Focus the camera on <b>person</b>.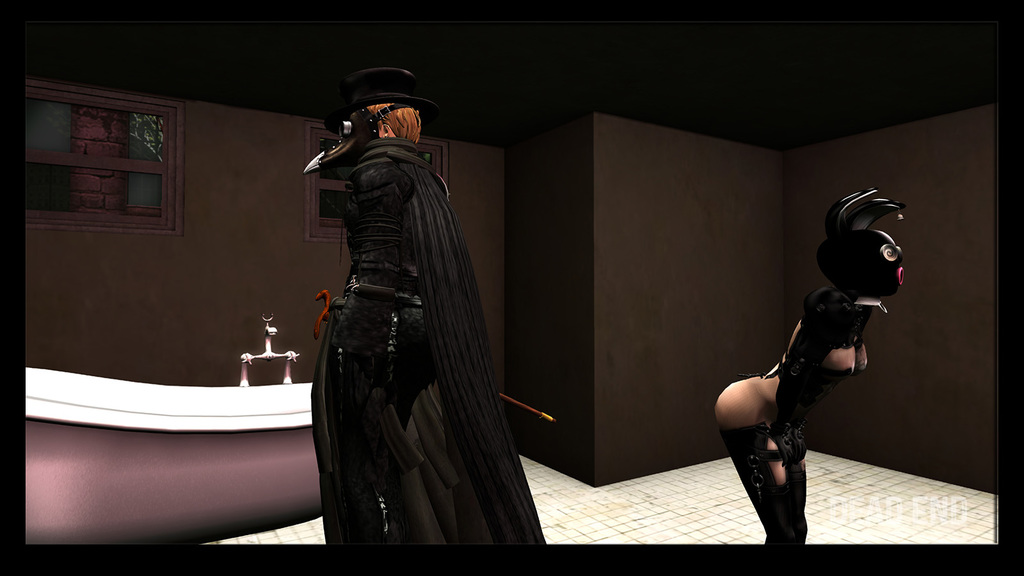
Focus region: (left=715, top=188, right=911, bottom=547).
